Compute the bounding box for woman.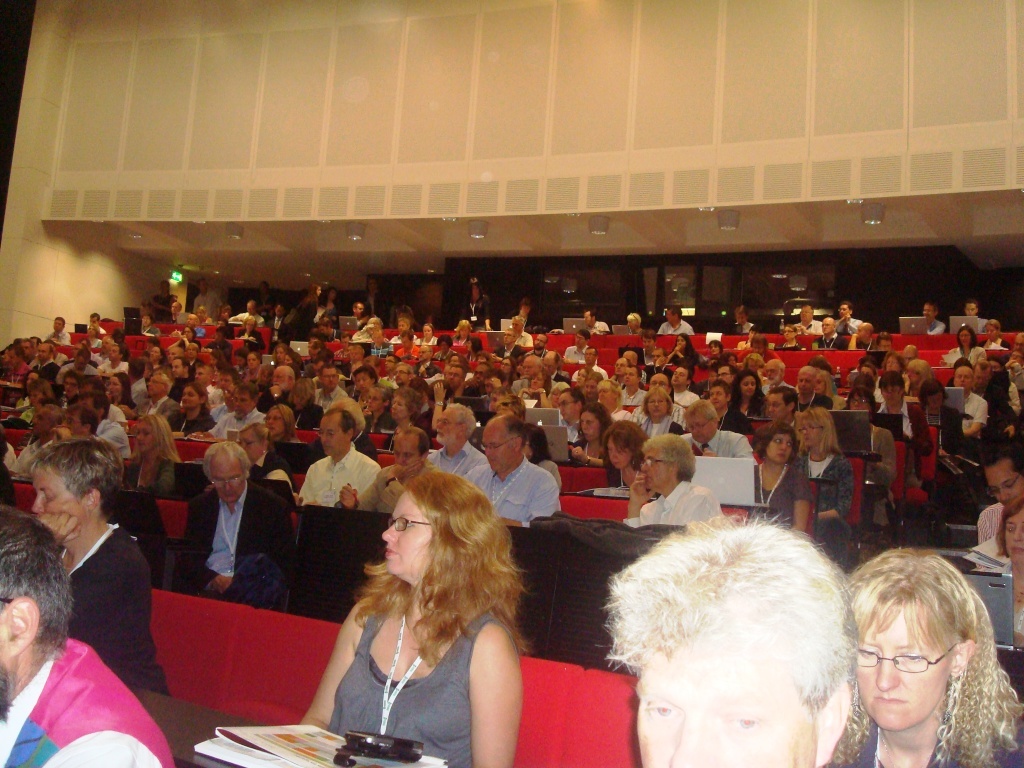
crop(233, 425, 288, 482).
